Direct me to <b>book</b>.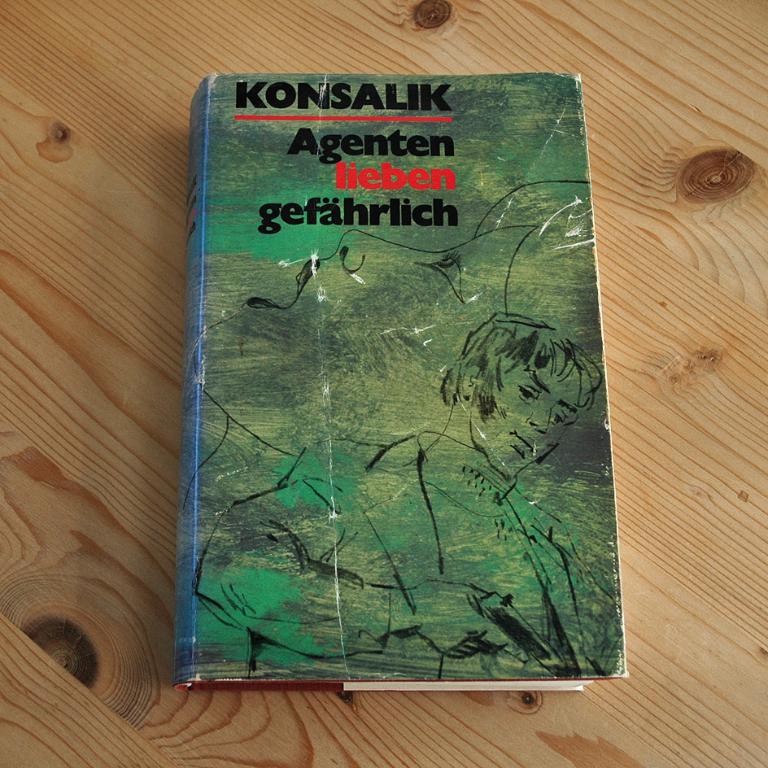
Direction: crop(151, 79, 652, 696).
